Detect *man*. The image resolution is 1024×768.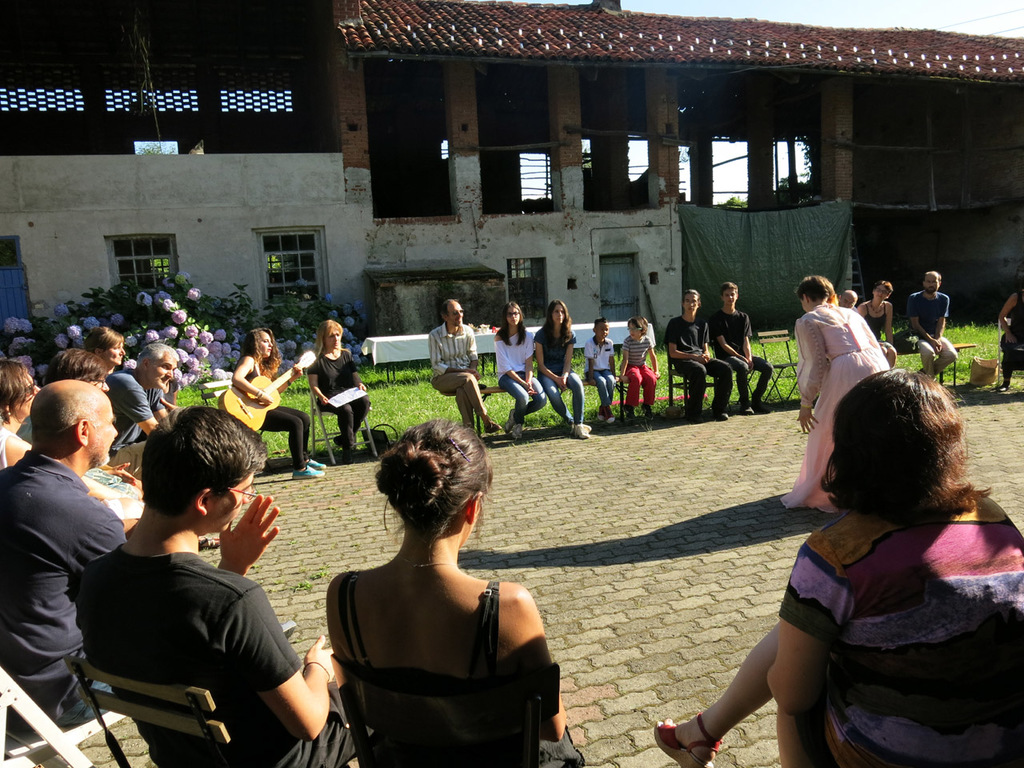
{"x1": 98, "y1": 341, "x2": 177, "y2": 475}.
